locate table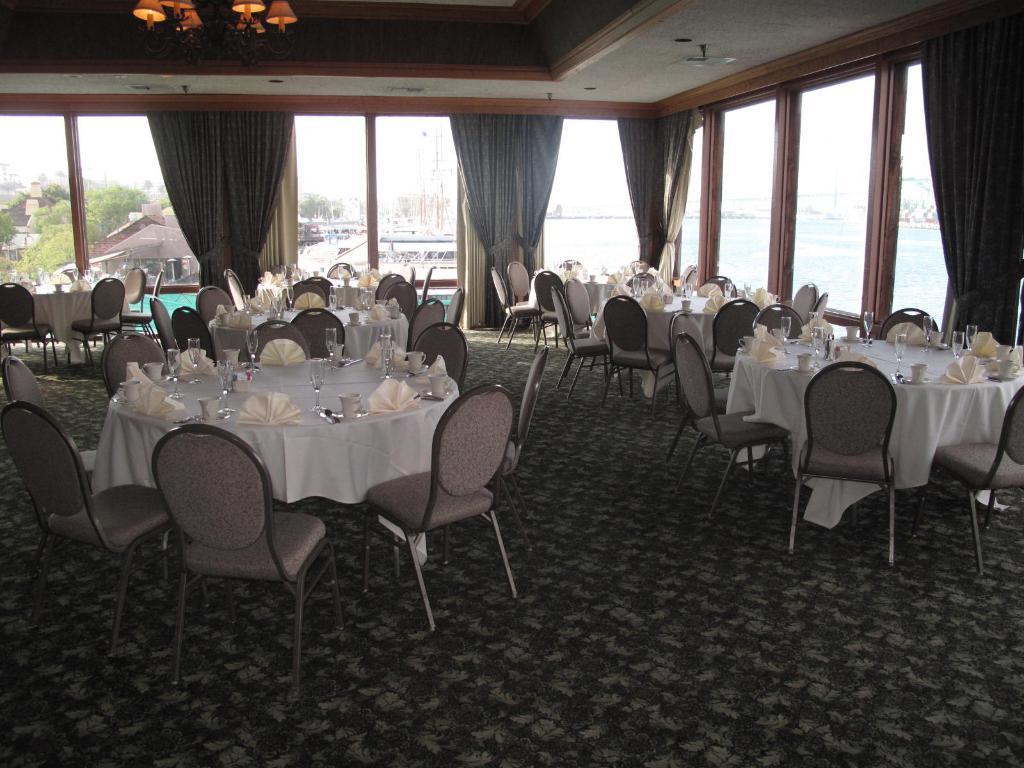
260,262,392,301
